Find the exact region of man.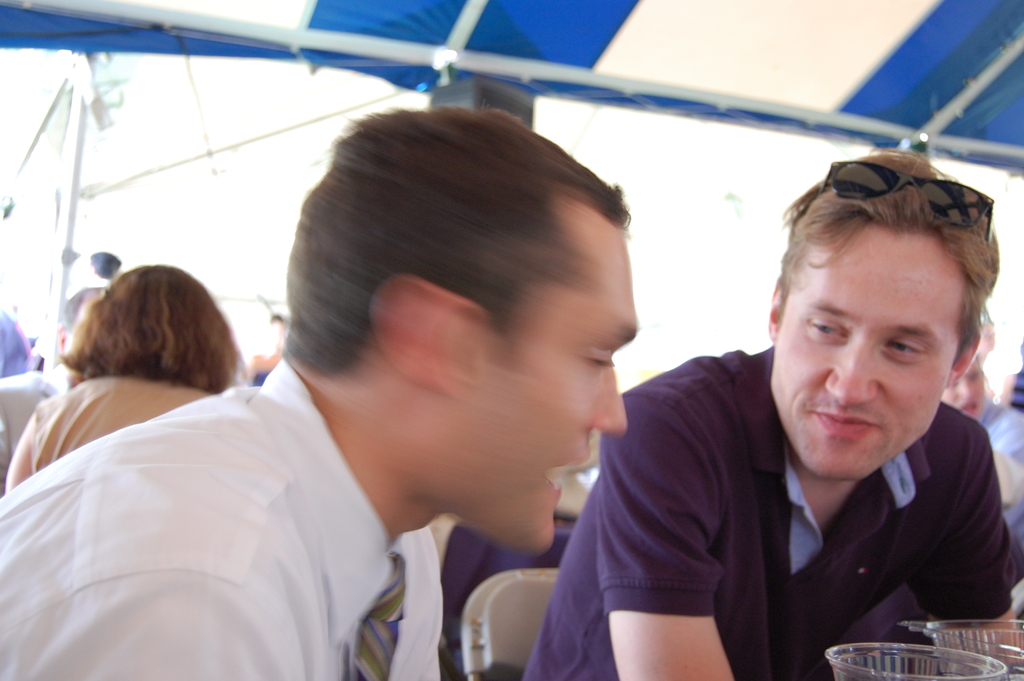
Exact region: [516, 186, 1023, 673].
